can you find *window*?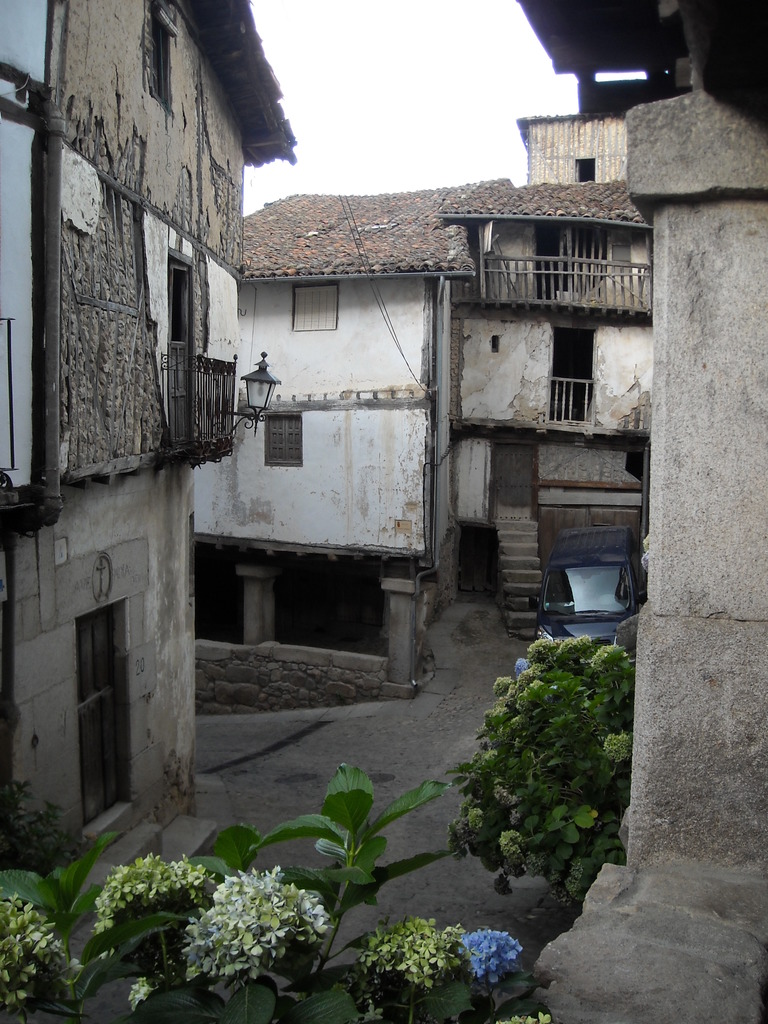
Yes, bounding box: left=78, top=604, right=122, bottom=828.
